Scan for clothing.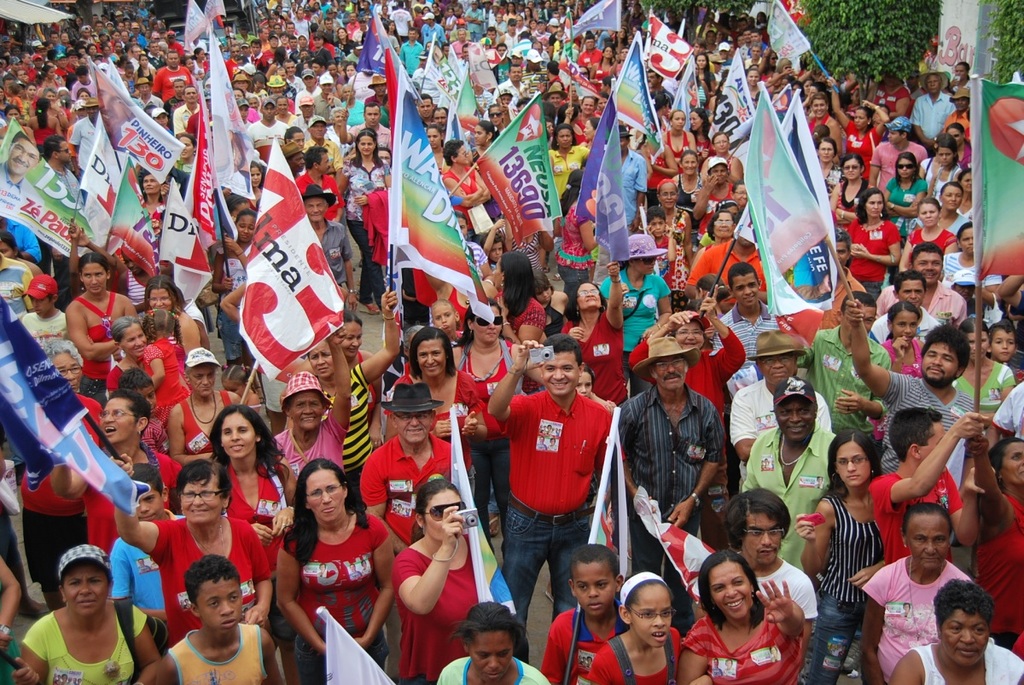
Scan result: (917, 641, 1016, 684).
